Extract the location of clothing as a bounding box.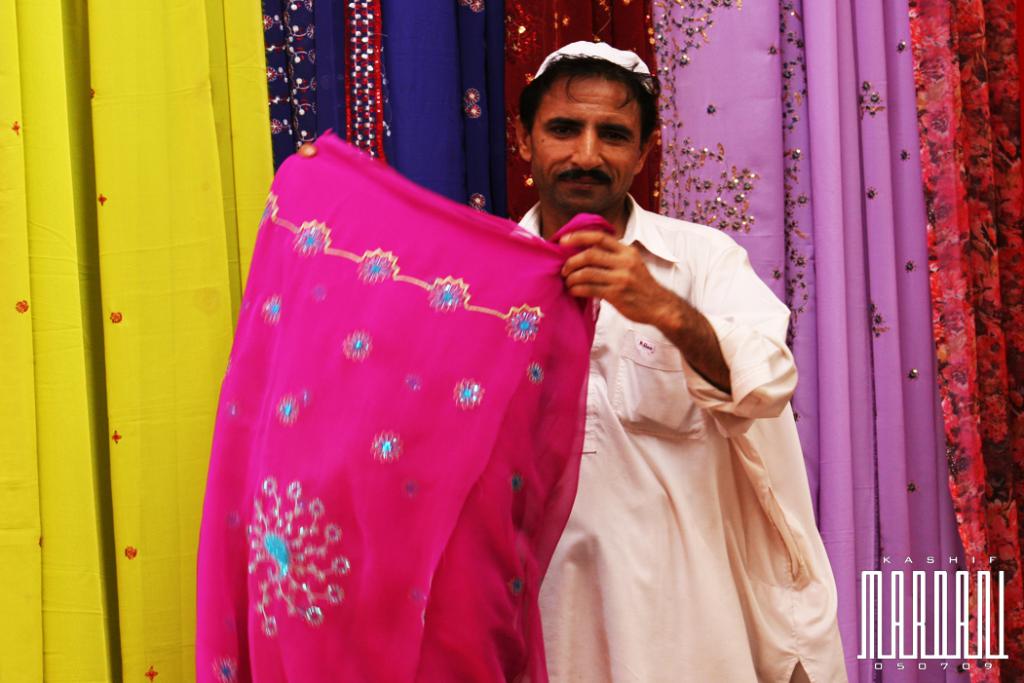
rect(659, 0, 971, 682).
